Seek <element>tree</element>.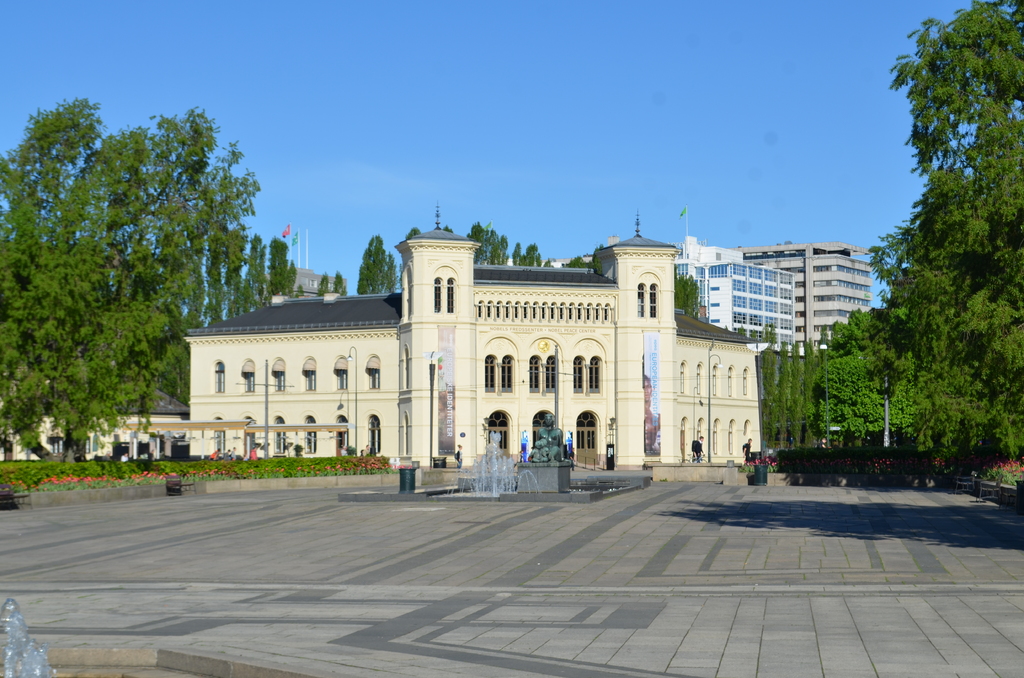
bbox=(561, 254, 590, 266).
